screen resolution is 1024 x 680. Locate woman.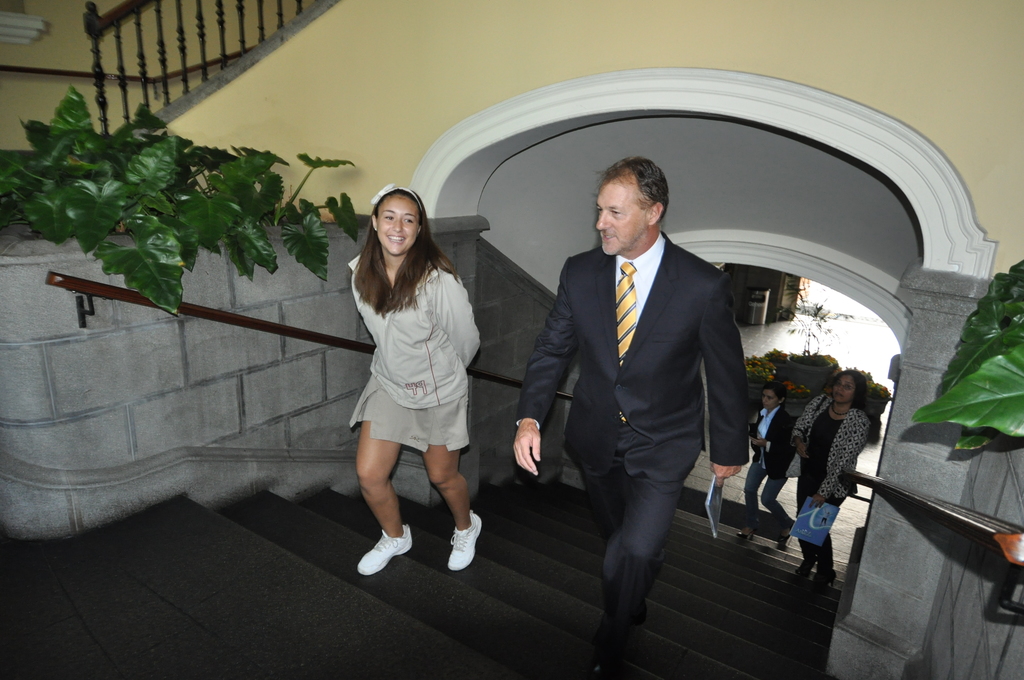
select_region(791, 366, 874, 587).
